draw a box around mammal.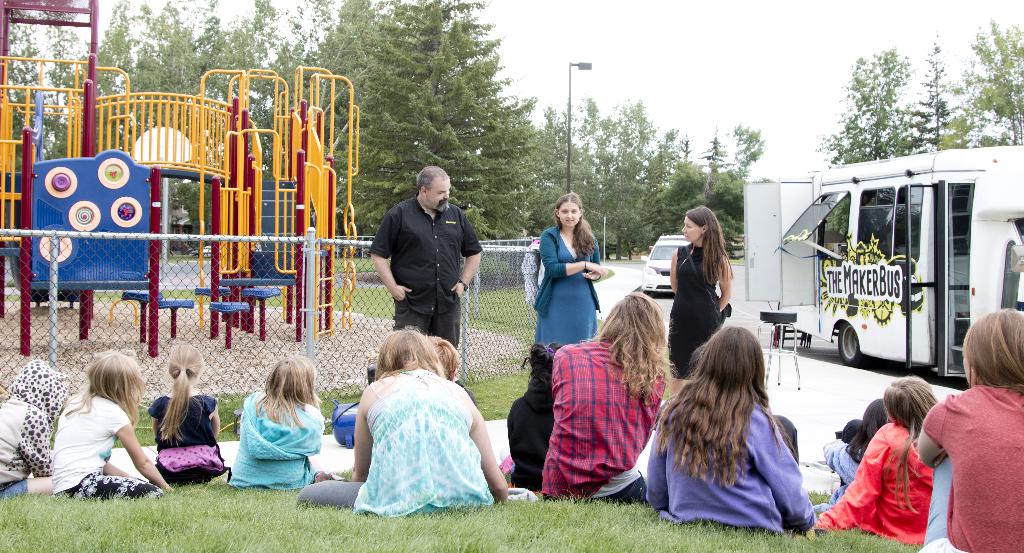
bbox=(647, 320, 815, 540).
